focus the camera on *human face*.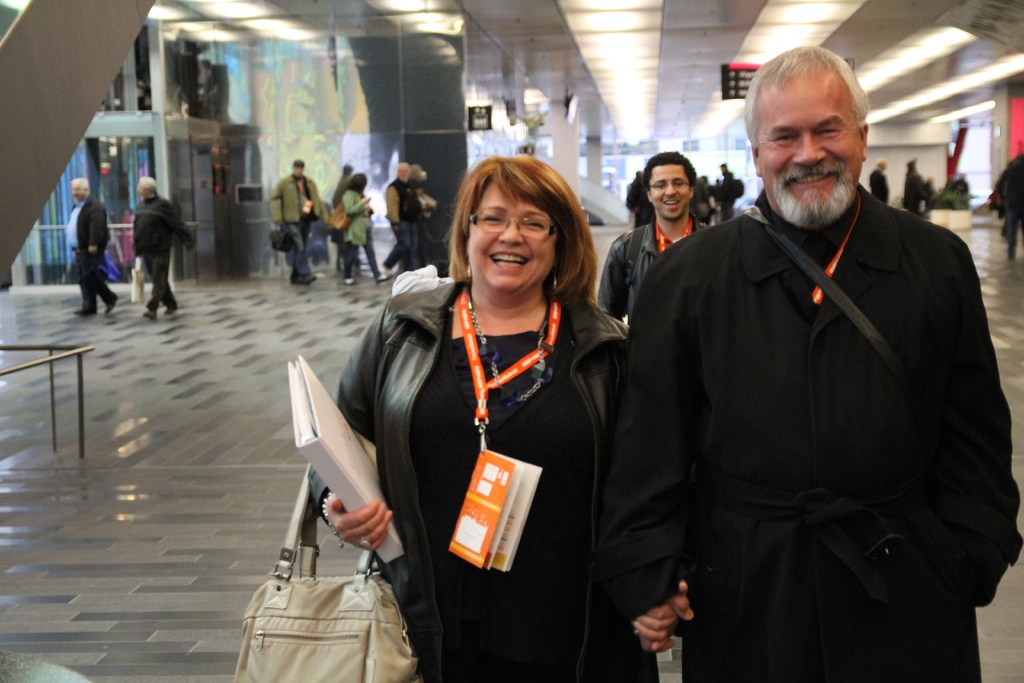
Focus region: {"left": 412, "top": 166, "right": 419, "bottom": 180}.
